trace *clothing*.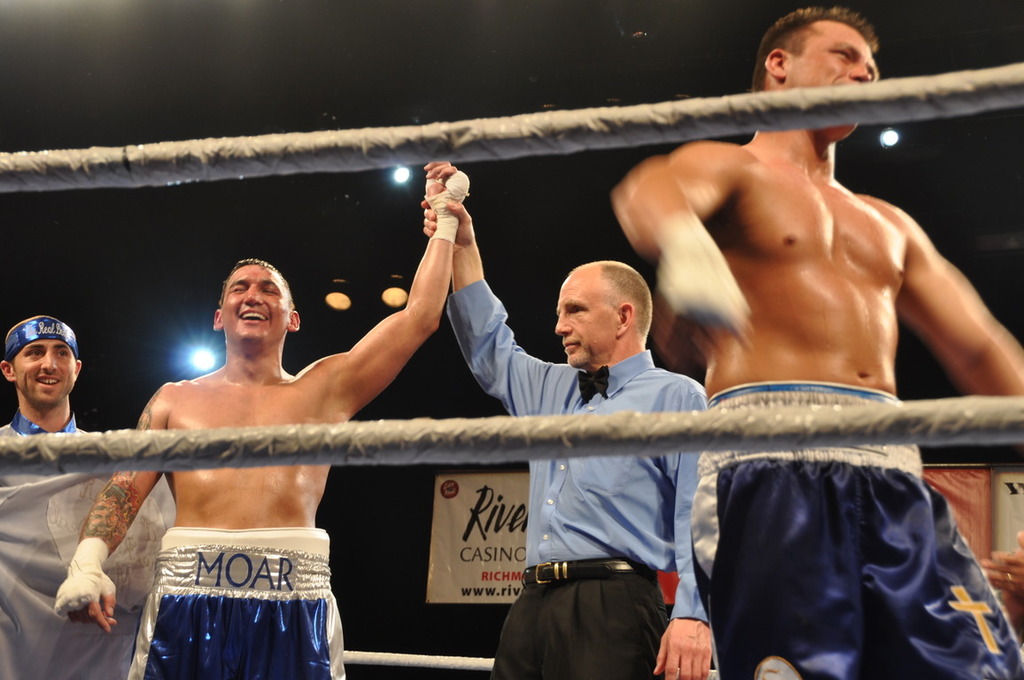
Traced to 498 568 664 679.
